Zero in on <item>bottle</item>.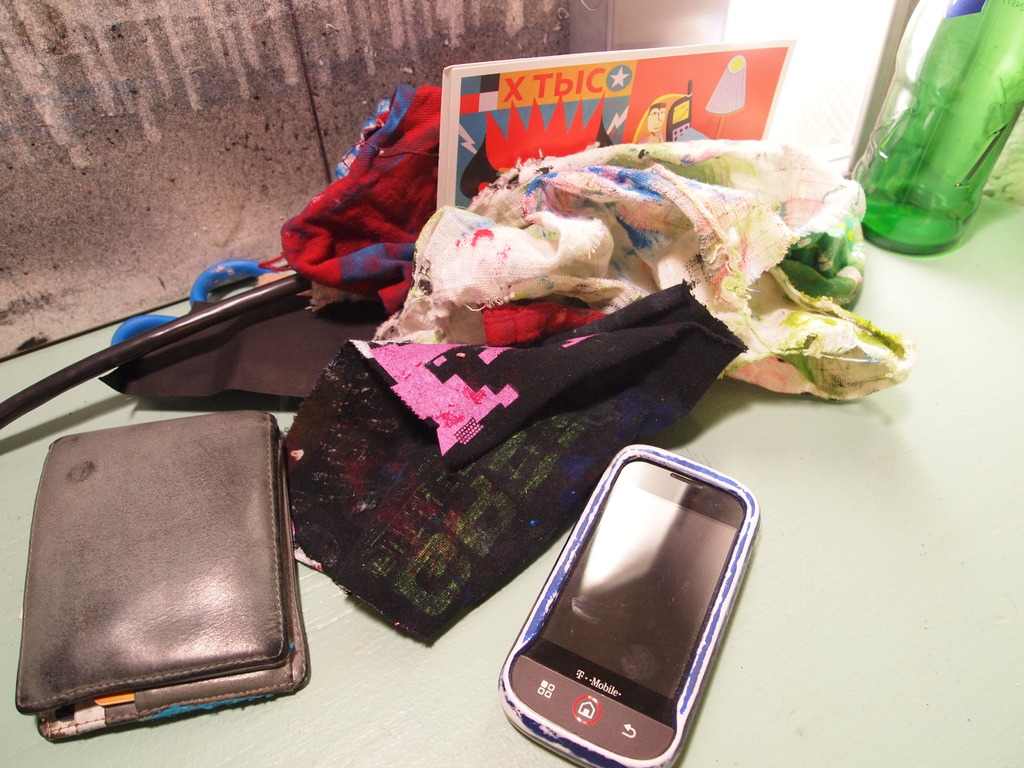
Zeroed in: (850,4,1011,248).
